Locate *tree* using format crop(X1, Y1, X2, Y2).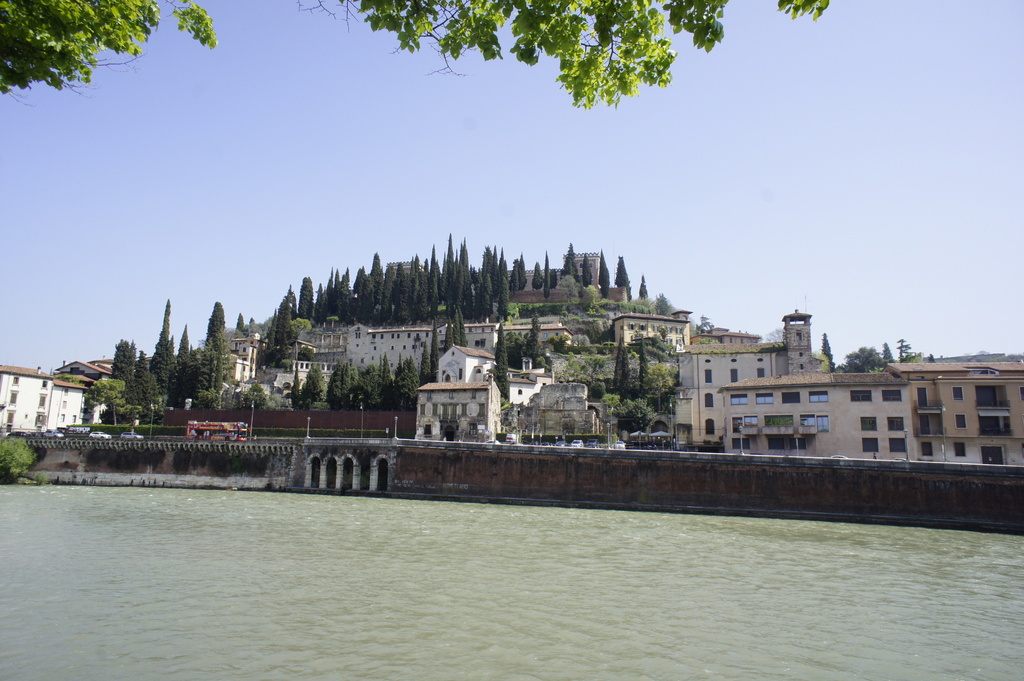
crop(540, 246, 548, 307).
